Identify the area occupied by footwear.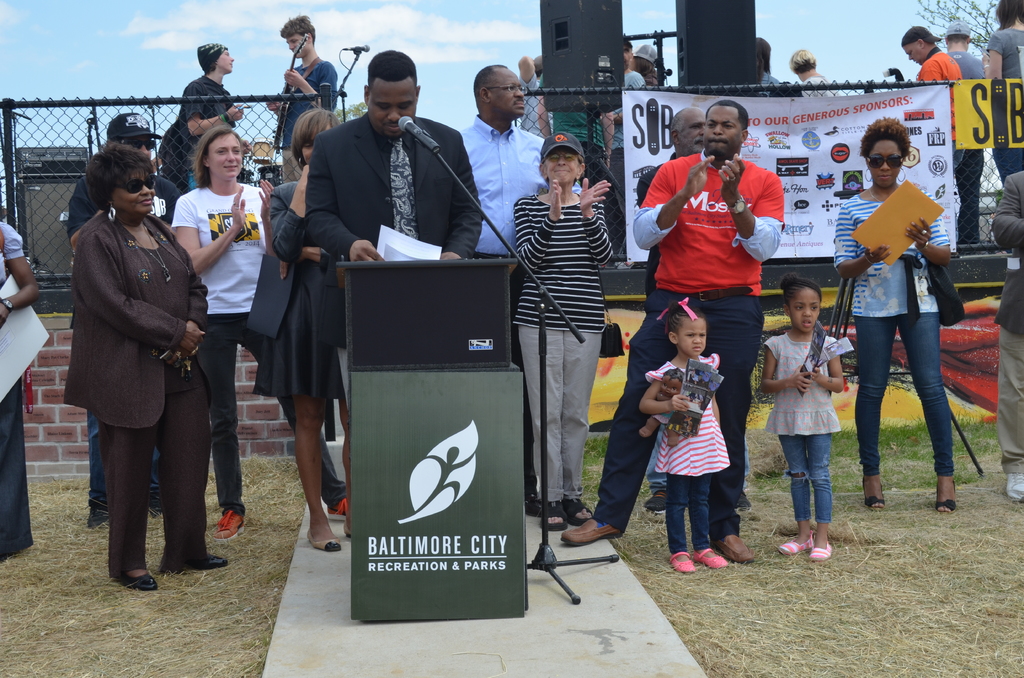
Area: 111:575:156:586.
